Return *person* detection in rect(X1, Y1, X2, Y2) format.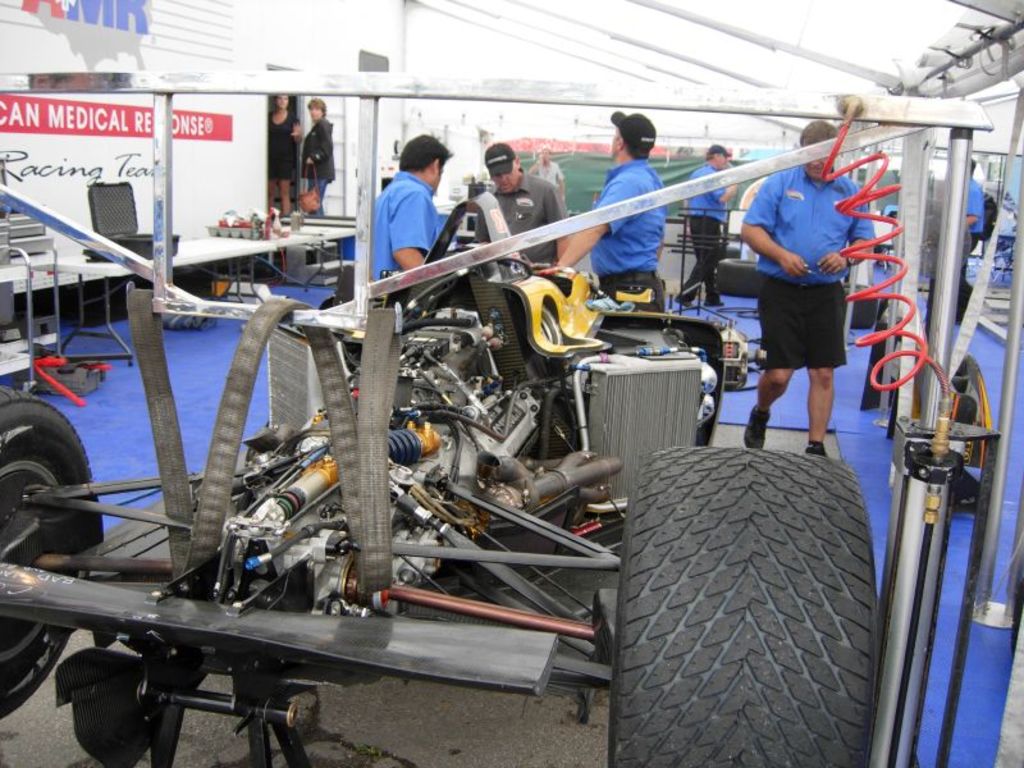
rect(475, 141, 573, 264).
